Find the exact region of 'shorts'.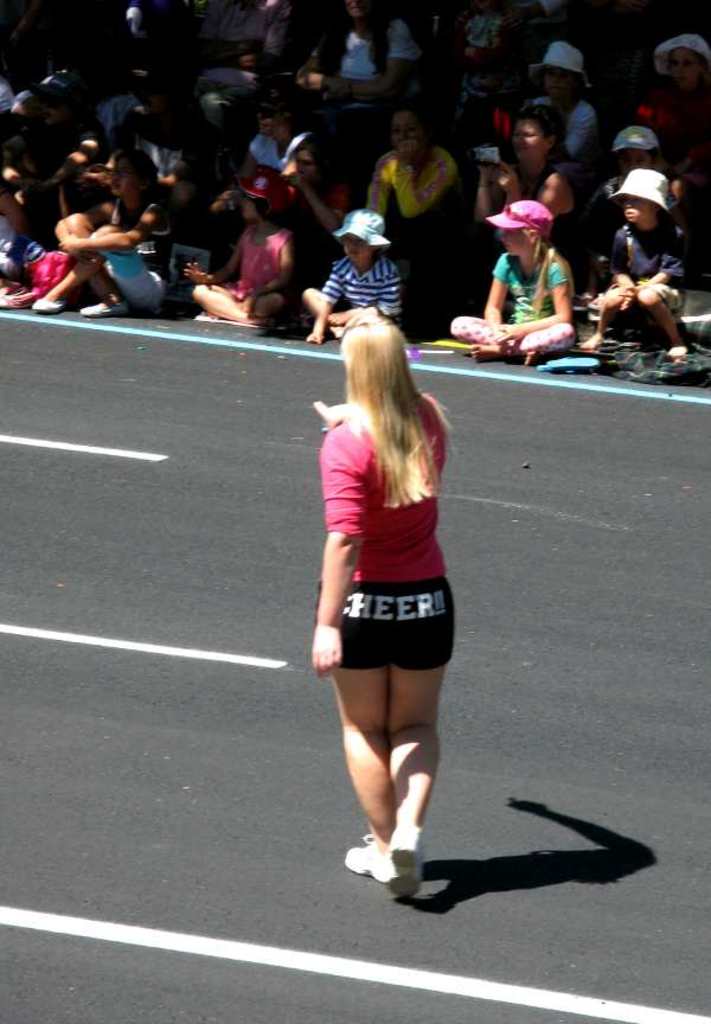
Exact region: 104 265 166 311.
